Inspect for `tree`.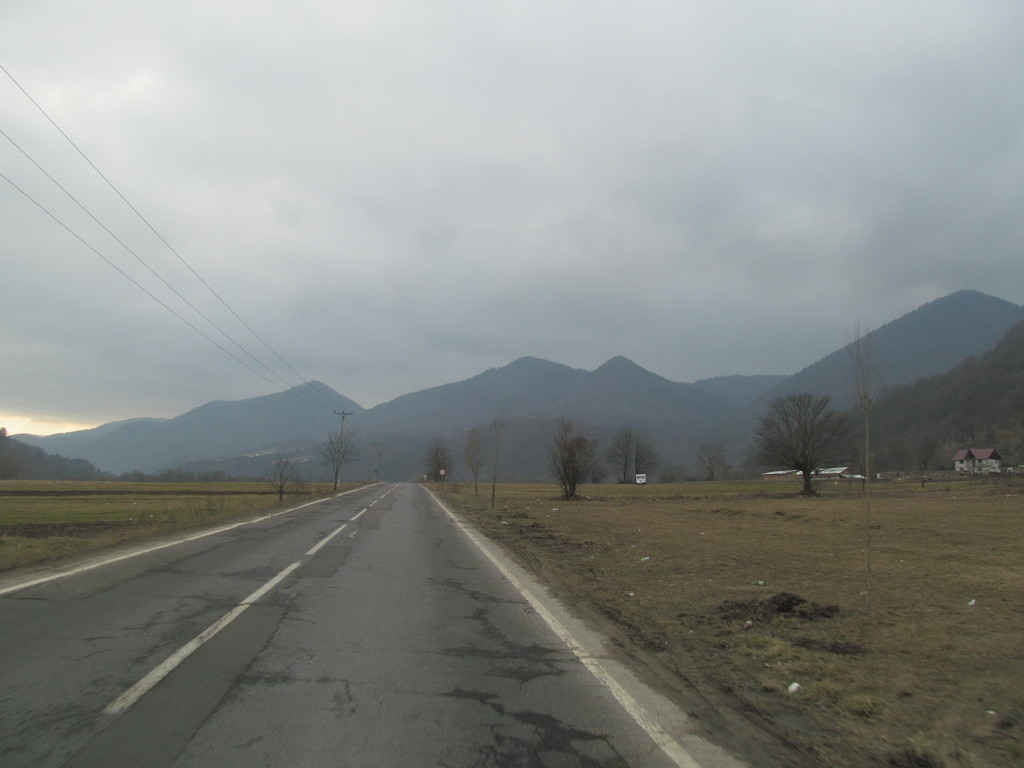
Inspection: [608,420,669,480].
